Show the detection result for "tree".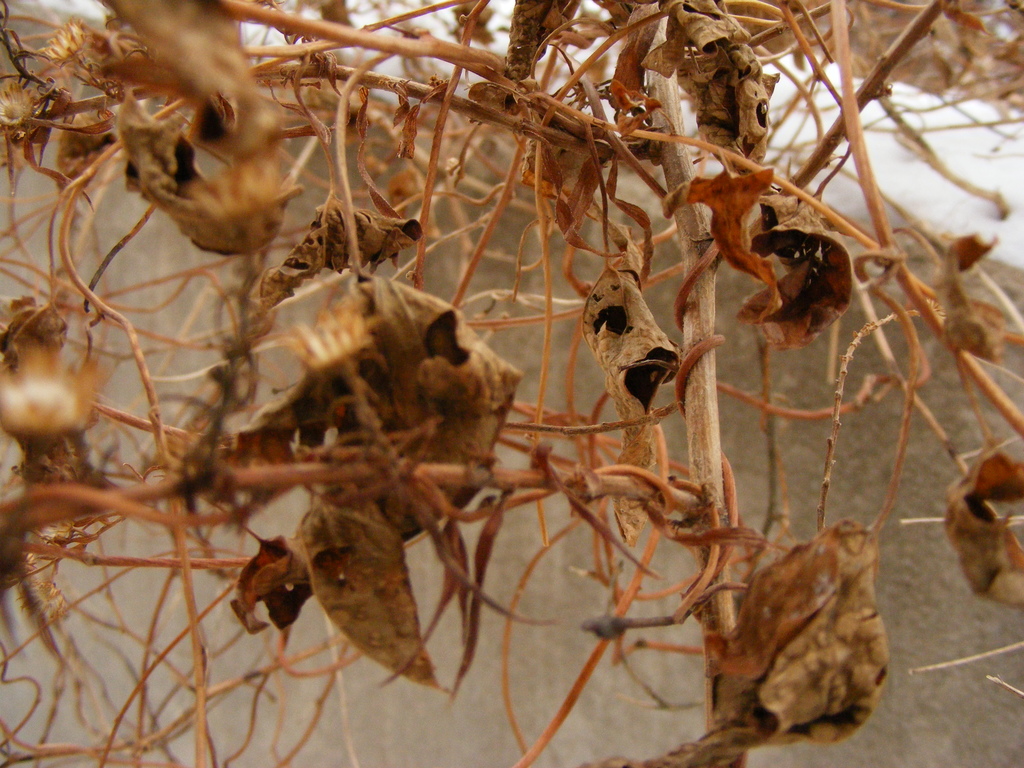
(0,0,1023,767).
